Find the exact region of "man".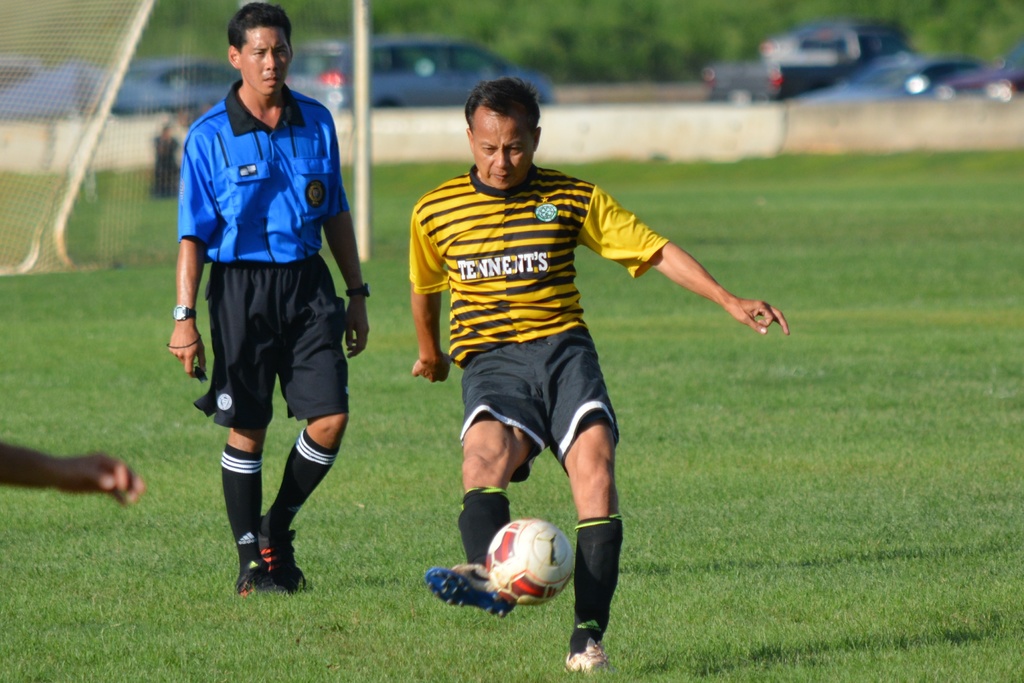
Exact region: bbox=(408, 75, 788, 671).
